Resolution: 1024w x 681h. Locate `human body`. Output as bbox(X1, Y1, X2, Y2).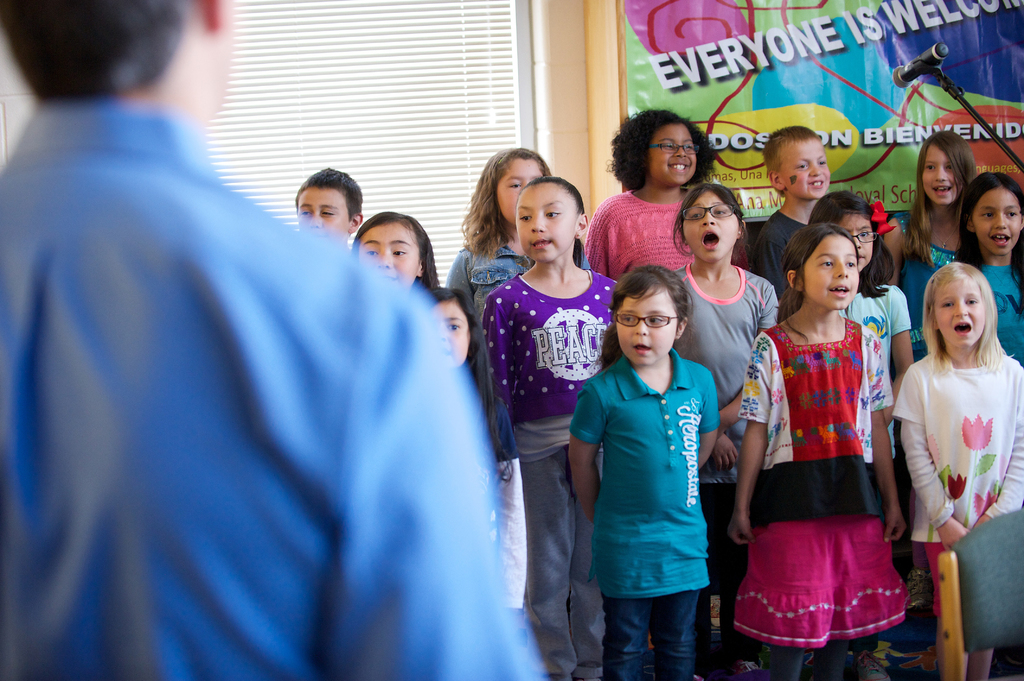
bbox(808, 188, 917, 418).
